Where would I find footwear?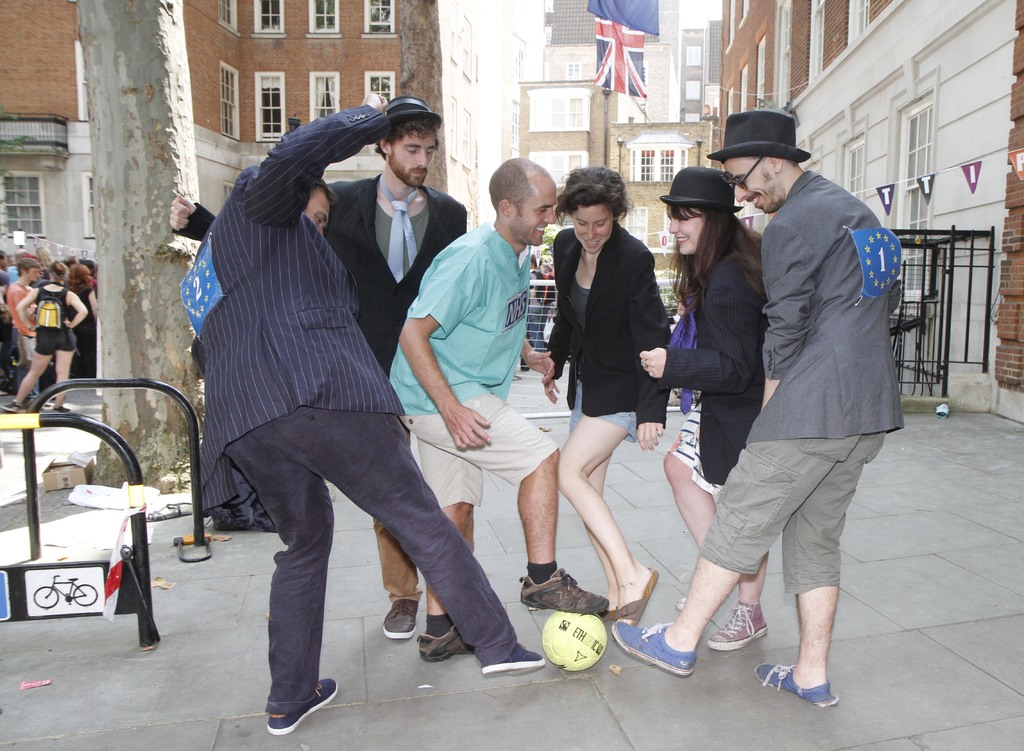
At left=520, top=573, right=616, bottom=615.
